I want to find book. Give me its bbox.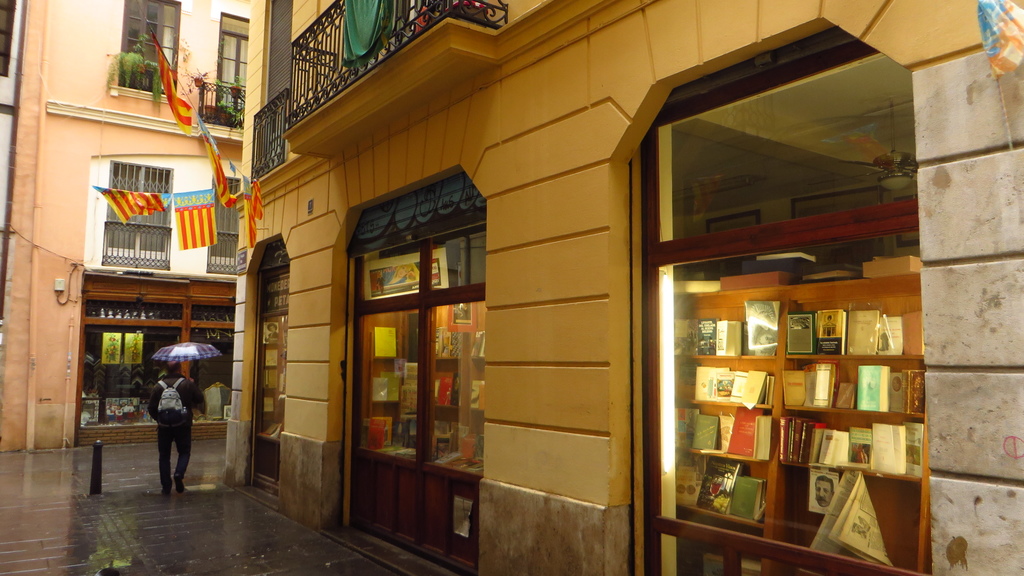
781:371:808:410.
